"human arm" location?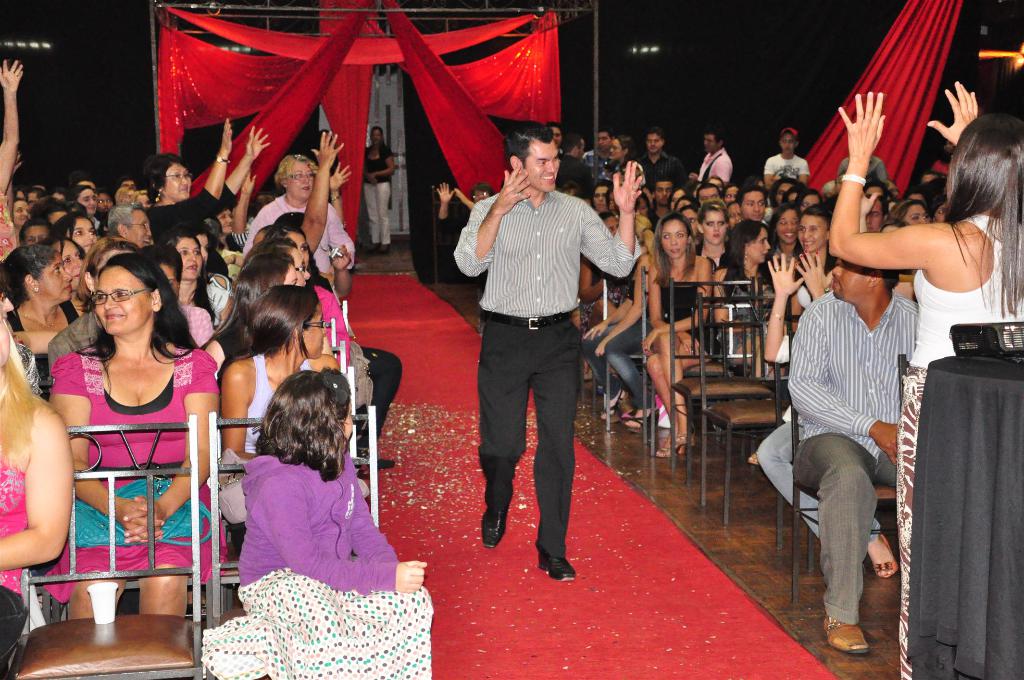
(left=452, top=156, right=534, bottom=282)
